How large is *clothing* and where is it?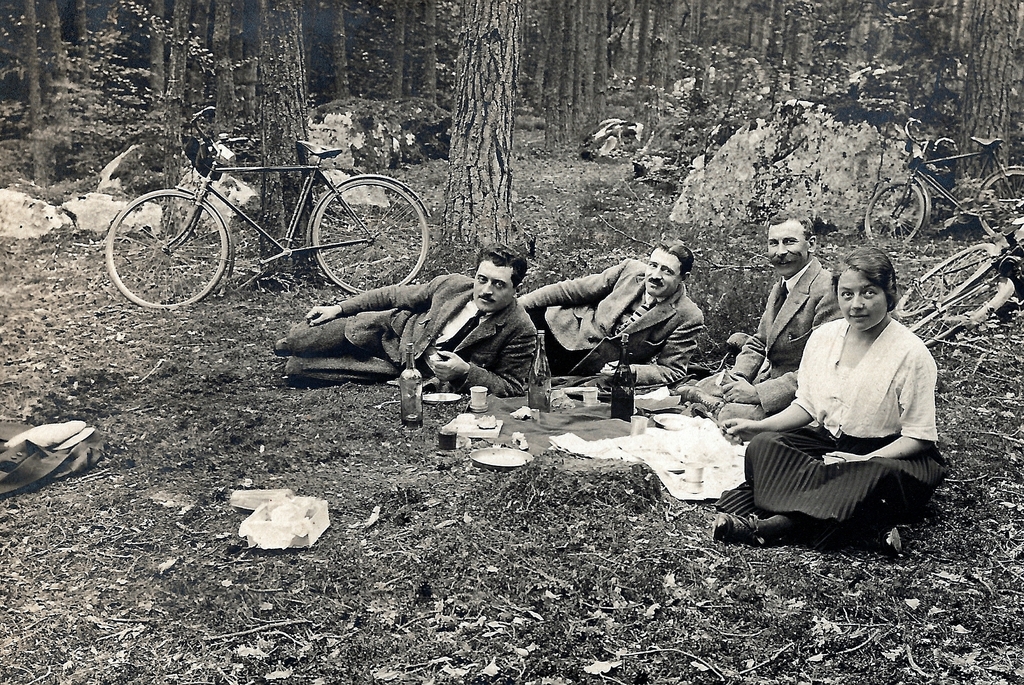
Bounding box: region(733, 311, 945, 529).
